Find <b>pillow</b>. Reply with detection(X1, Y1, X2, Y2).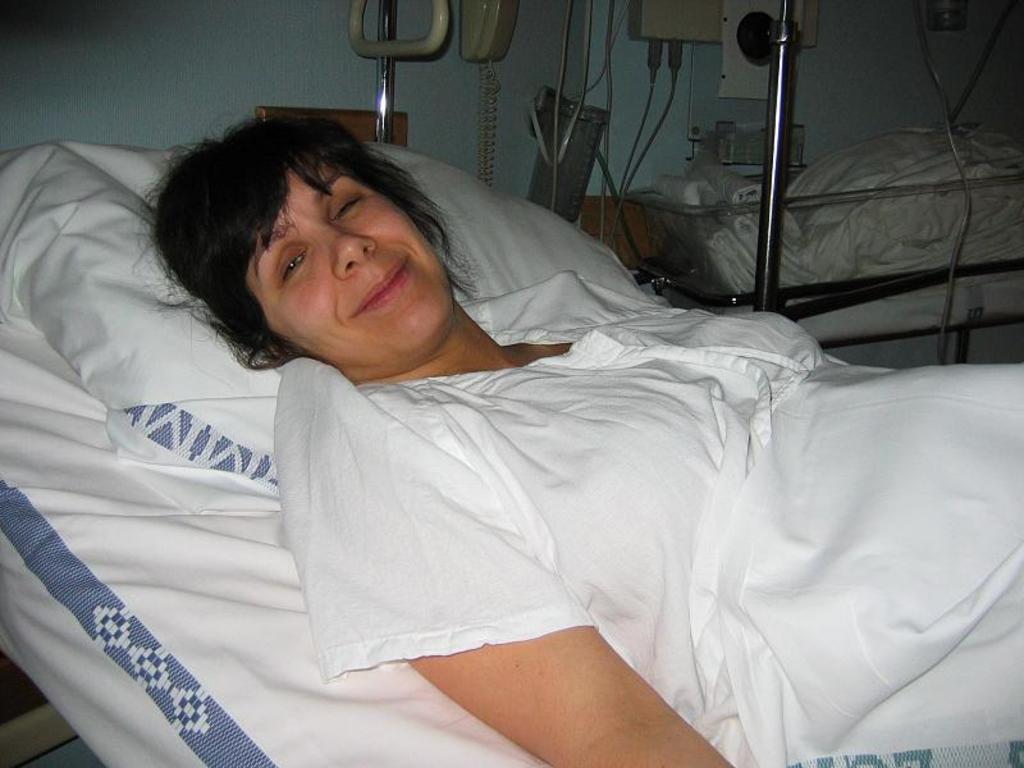
detection(0, 147, 654, 410).
